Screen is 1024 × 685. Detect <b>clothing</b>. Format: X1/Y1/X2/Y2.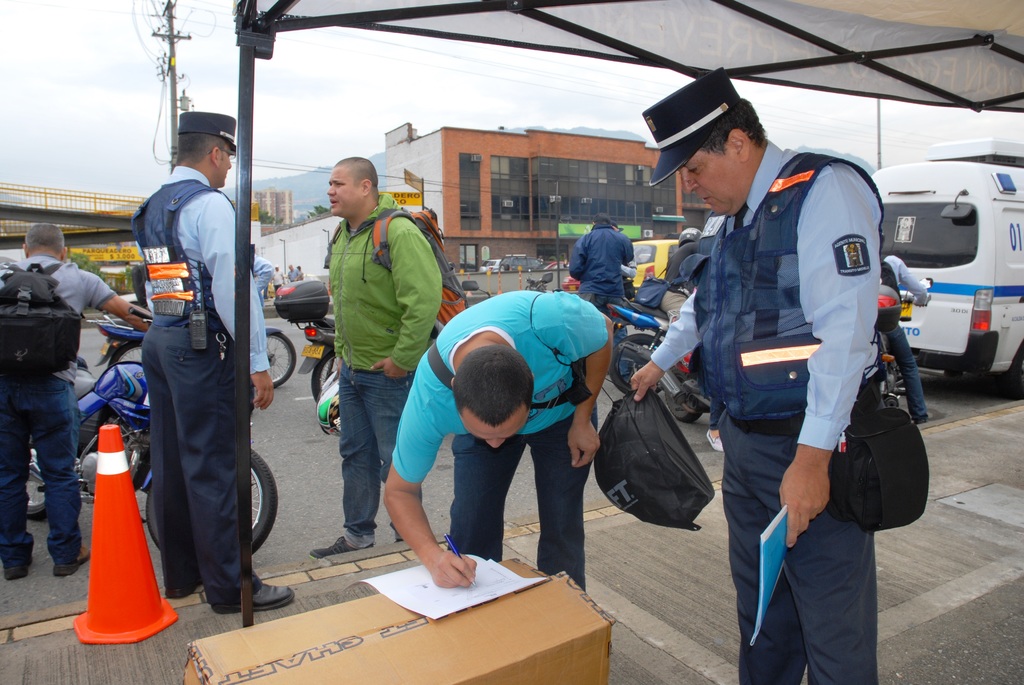
328/191/445/545.
